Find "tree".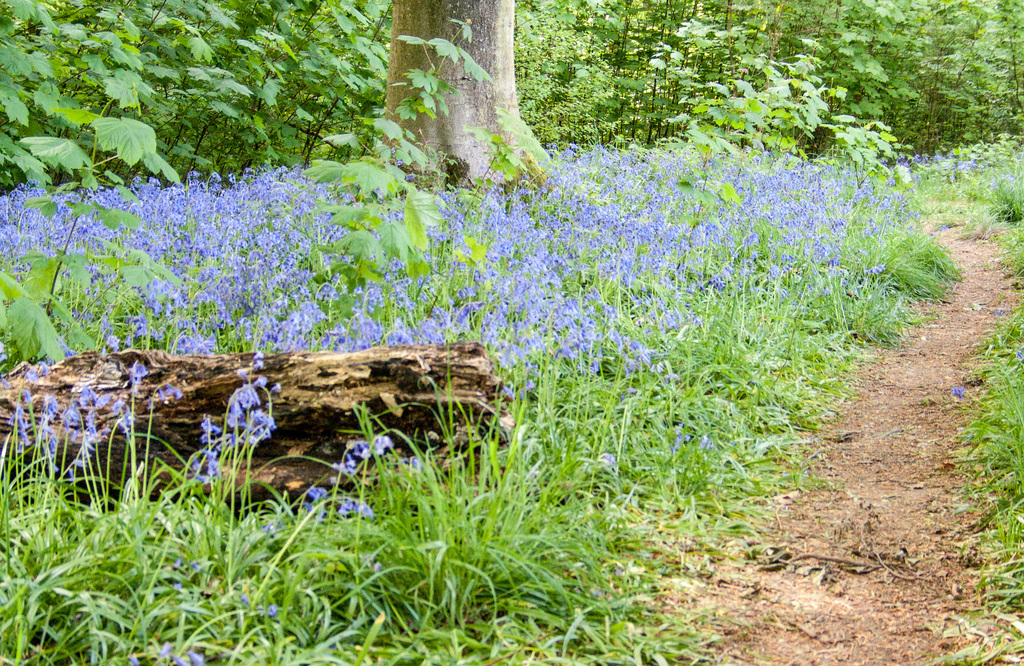
<box>367,0,558,189</box>.
